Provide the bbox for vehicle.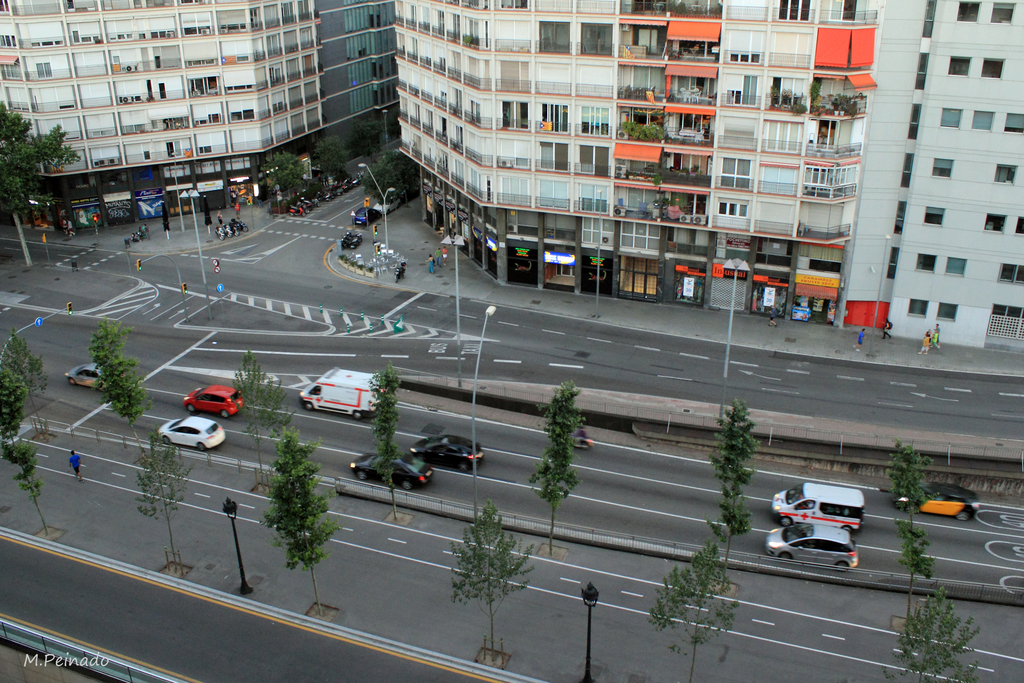
BBox(355, 205, 383, 230).
